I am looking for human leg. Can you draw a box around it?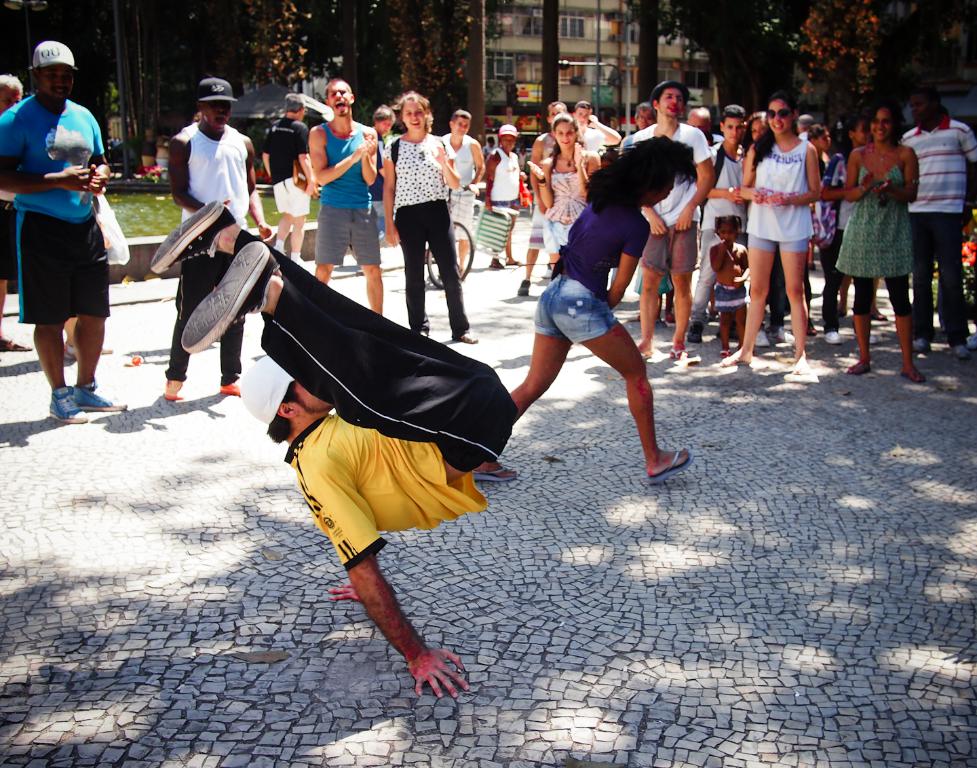
Sure, the bounding box is (635, 245, 676, 339).
